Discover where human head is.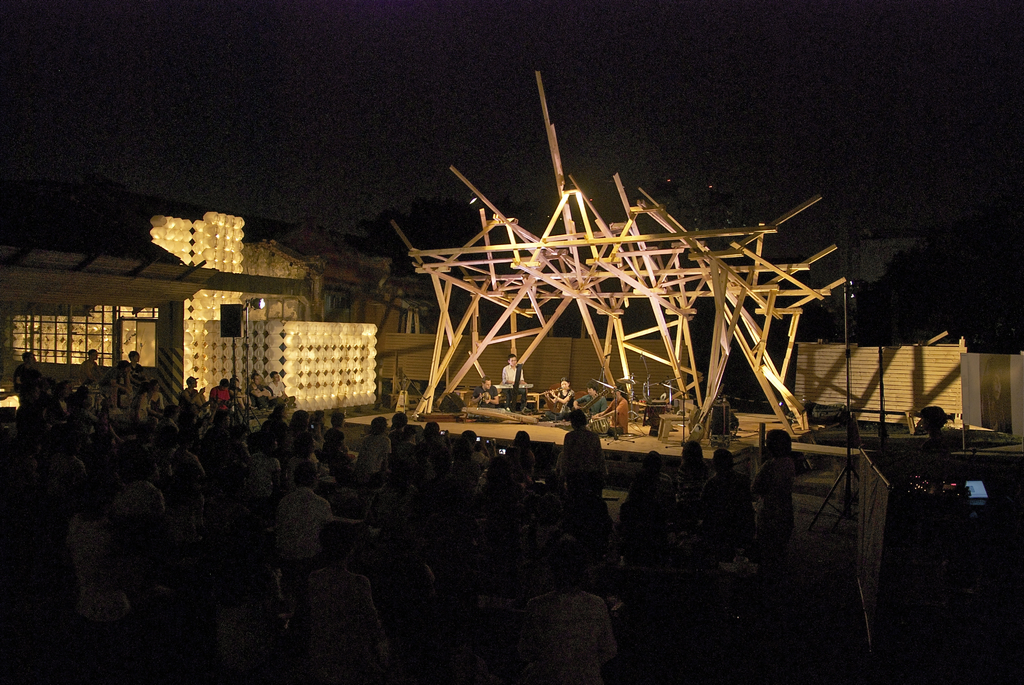
Discovered at [319,516,363,560].
